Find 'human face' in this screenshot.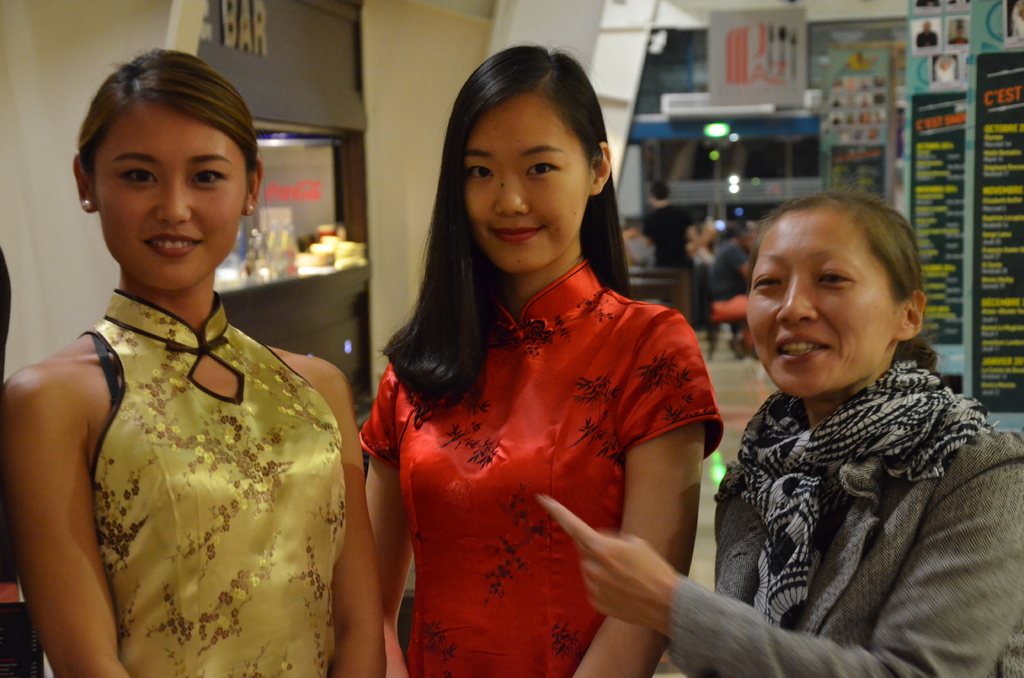
The bounding box for 'human face' is 743,205,900,399.
